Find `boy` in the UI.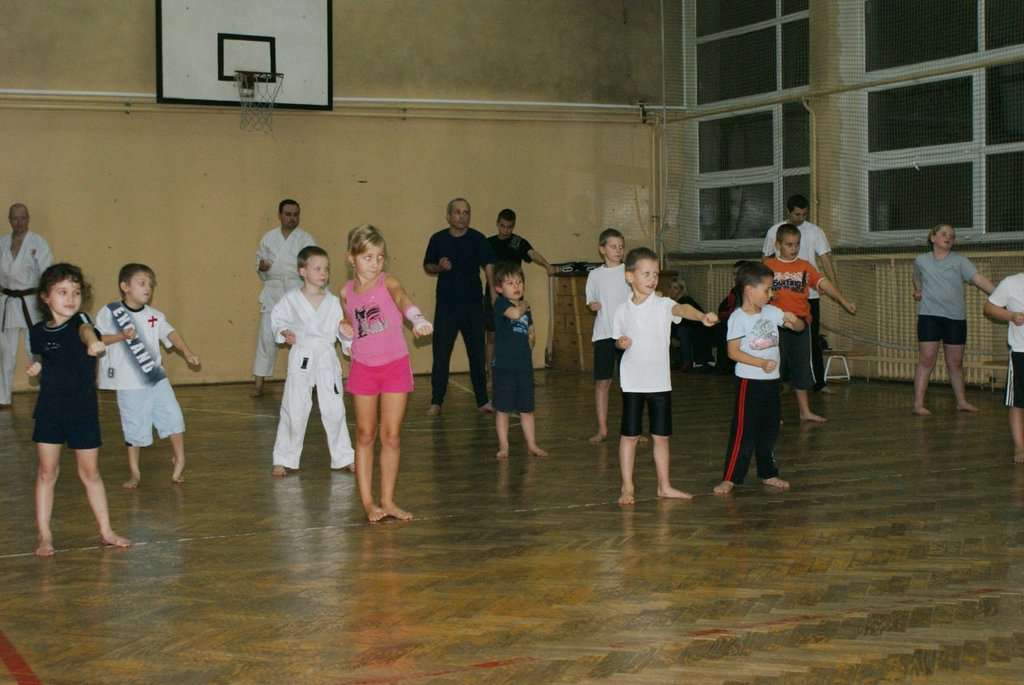
UI element at (left=584, top=227, right=628, bottom=441).
